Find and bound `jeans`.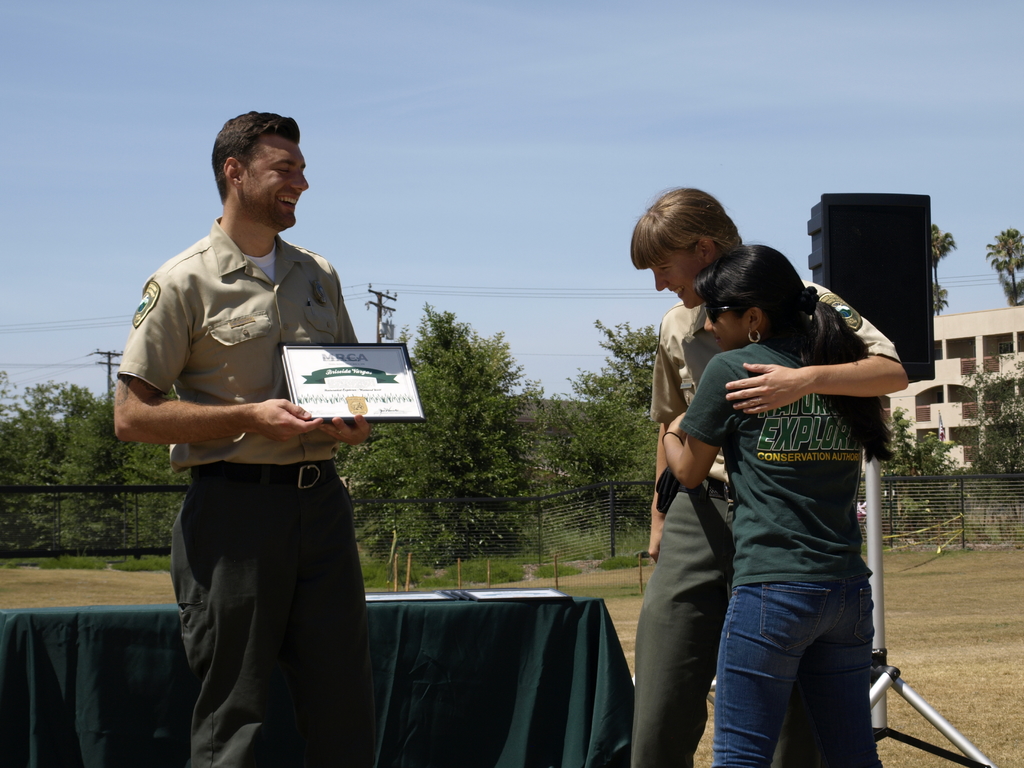
Bound: pyautogui.locateOnScreen(705, 550, 872, 753).
